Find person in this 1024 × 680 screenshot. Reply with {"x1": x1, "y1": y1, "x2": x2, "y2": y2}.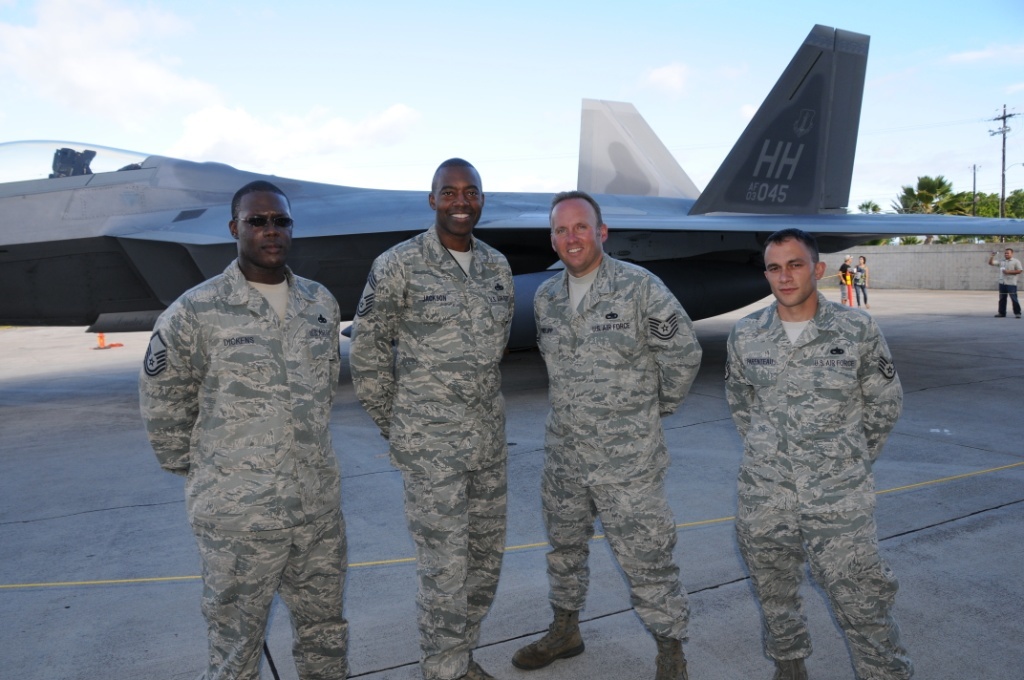
{"x1": 140, "y1": 178, "x2": 355, "y2": 677}.
